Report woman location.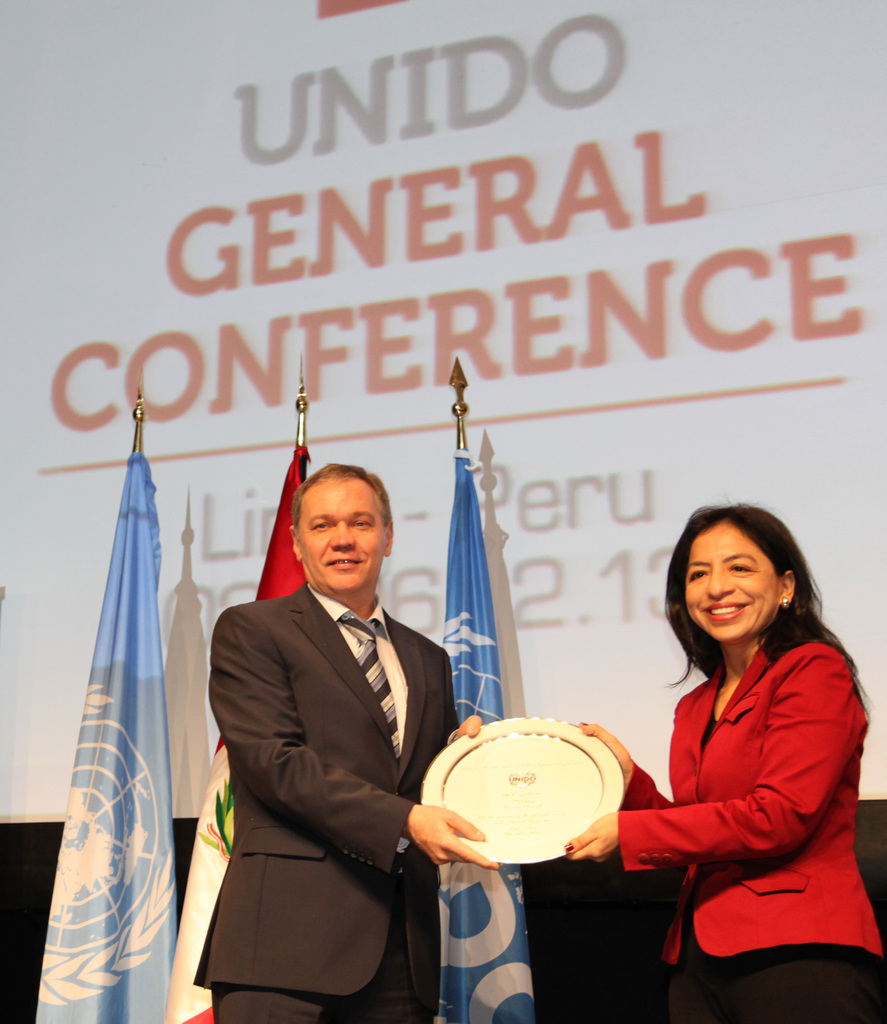
Report: [left=558, top=508, right=886, bottom=1023].
